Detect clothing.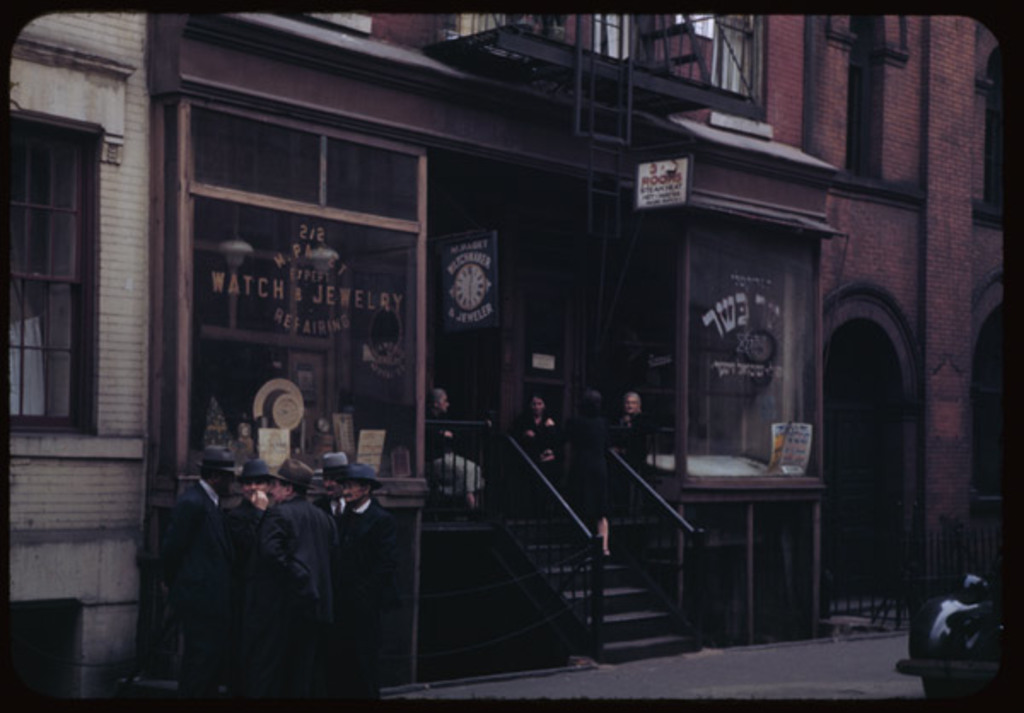
Detected at pyautogui.locateOnScreen(597, 411, 660, 544).
